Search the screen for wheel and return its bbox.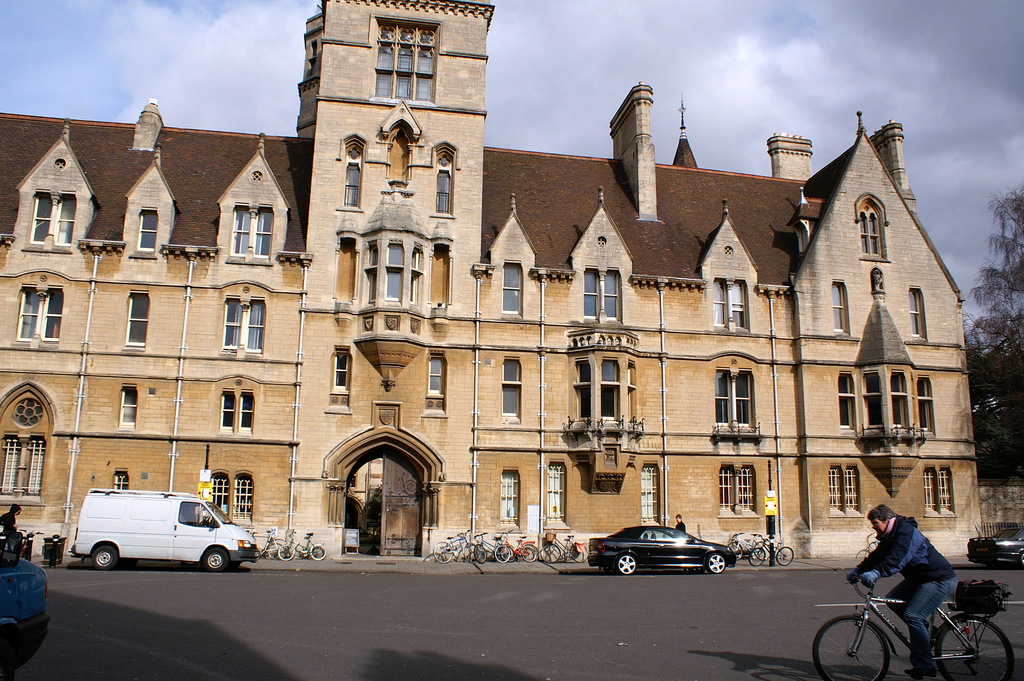
Found: crop(939, 621, 1018, 680).
